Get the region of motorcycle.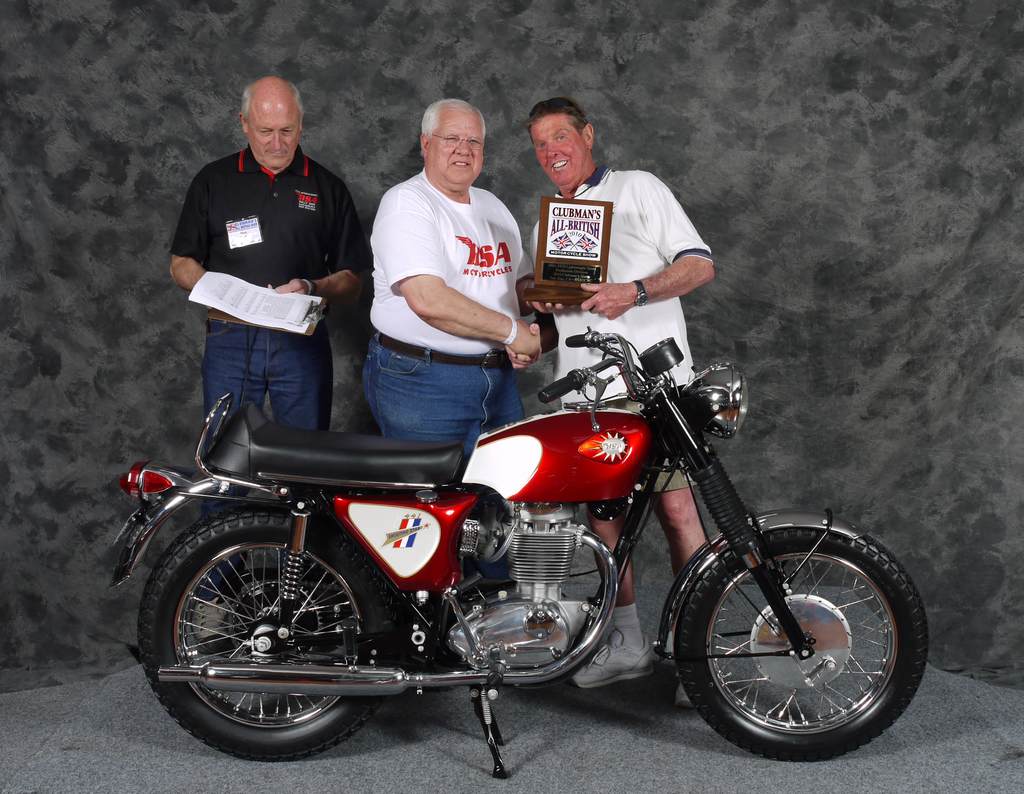
116,298,922,785.
